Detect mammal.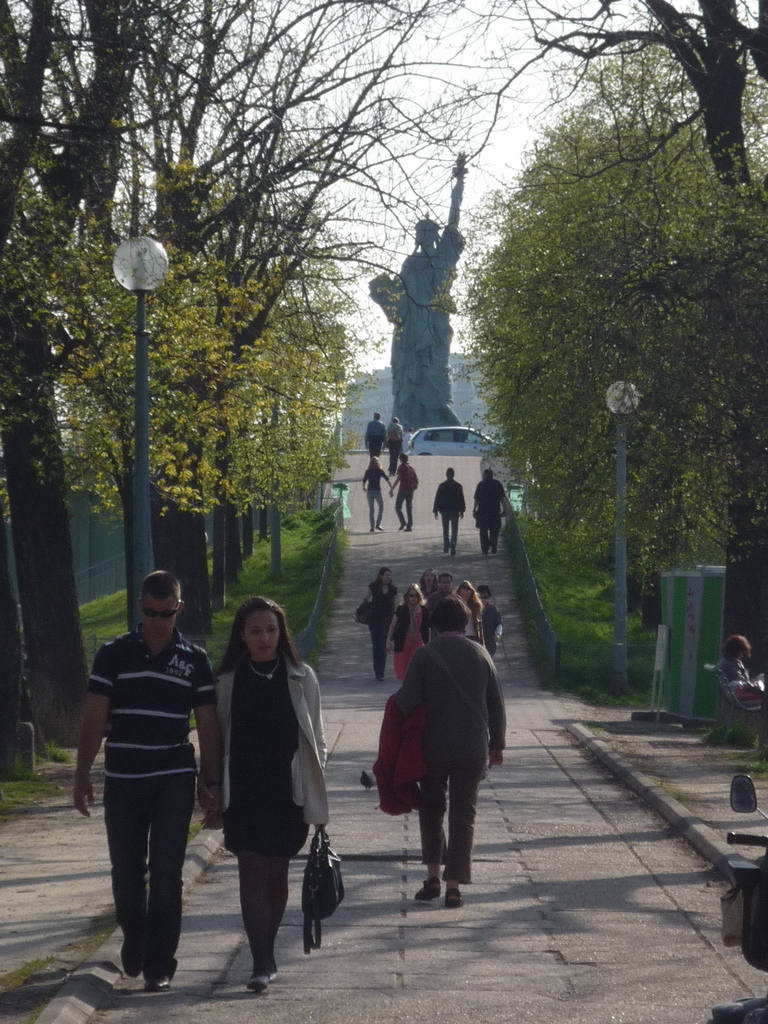
Detected at detection(387, 149, 466, 427).
